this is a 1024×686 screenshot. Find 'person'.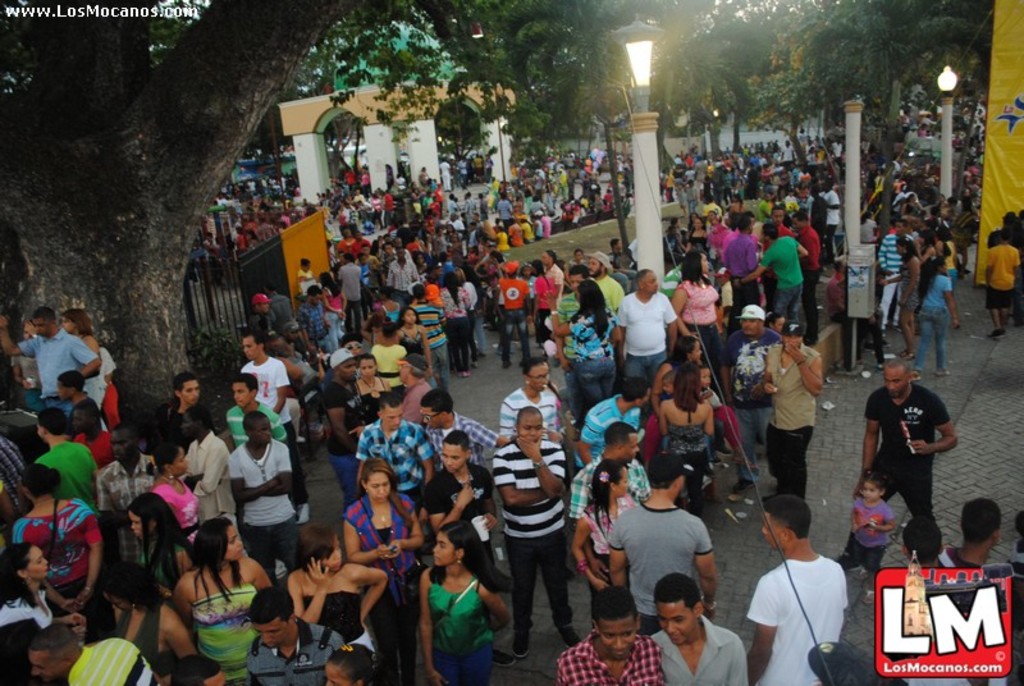
Bounding box: rect(503, 357, 558, 448).
